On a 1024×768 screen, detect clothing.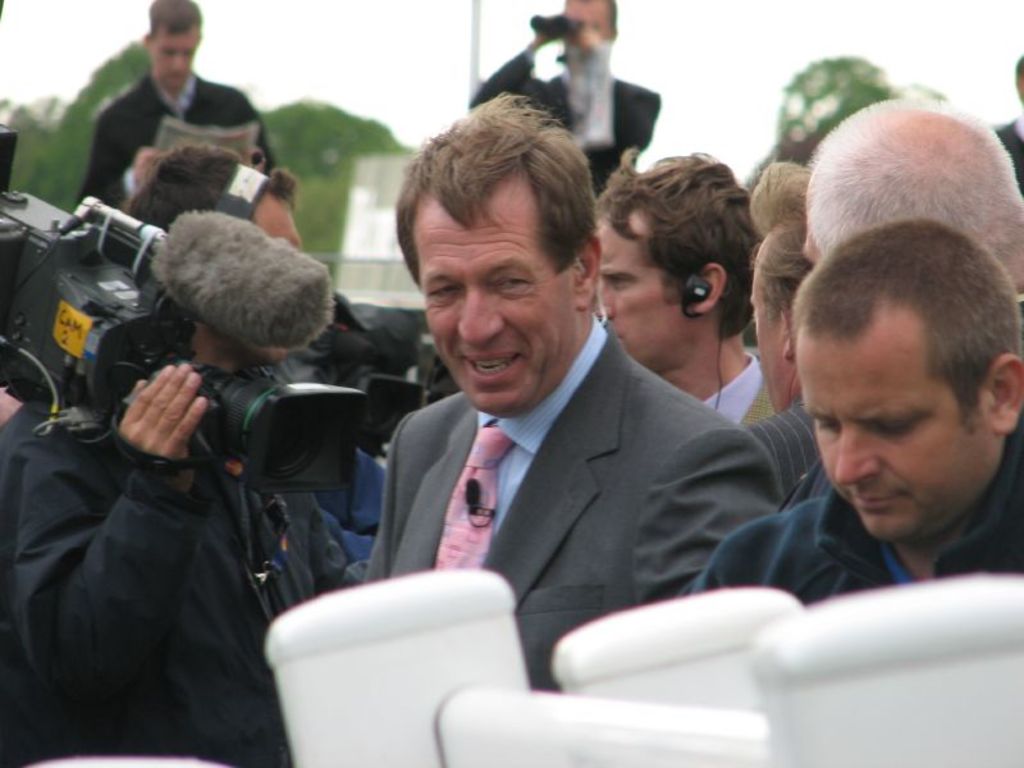
Rect(710, 351, 773, 426).
